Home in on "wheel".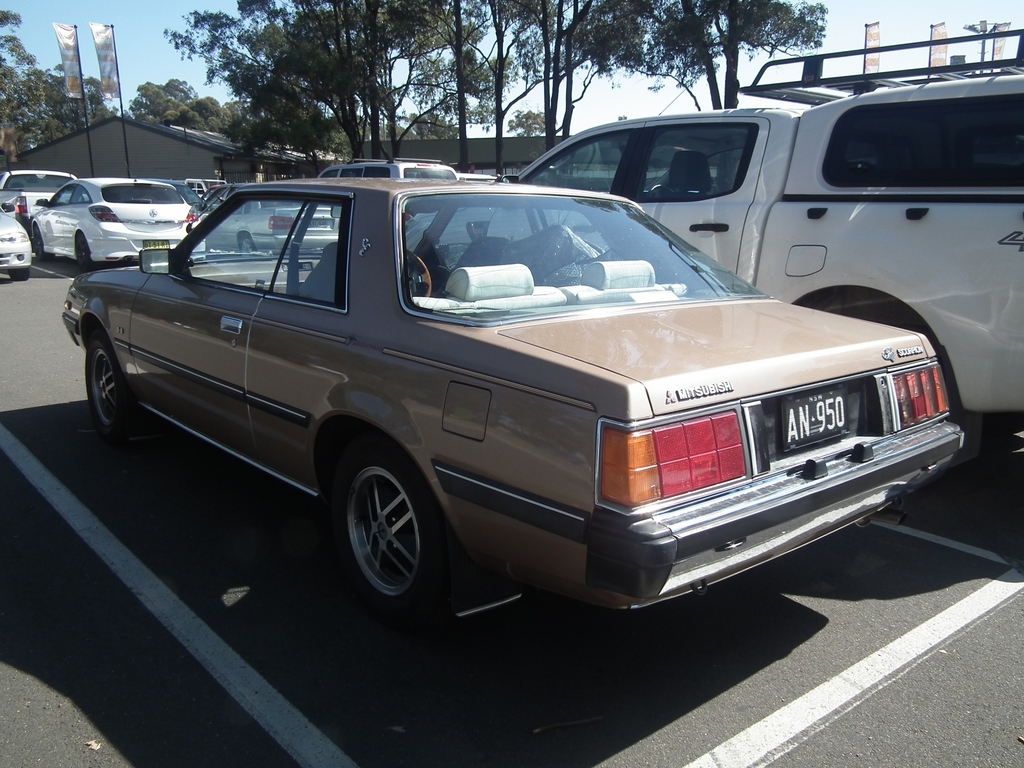
Homed in at {"x1": 77, "y1": 232, "x2": 93, "y2": 273}.
